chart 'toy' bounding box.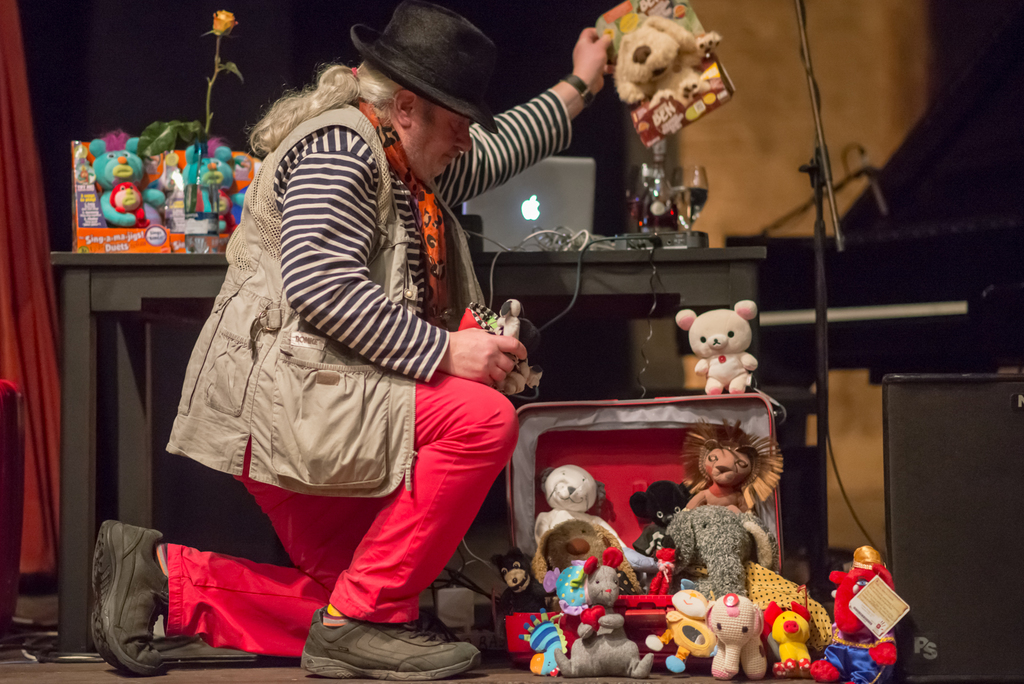
Charted: {"x1": 496, "y1": 300, "x2": 542, "y2": 396}.
